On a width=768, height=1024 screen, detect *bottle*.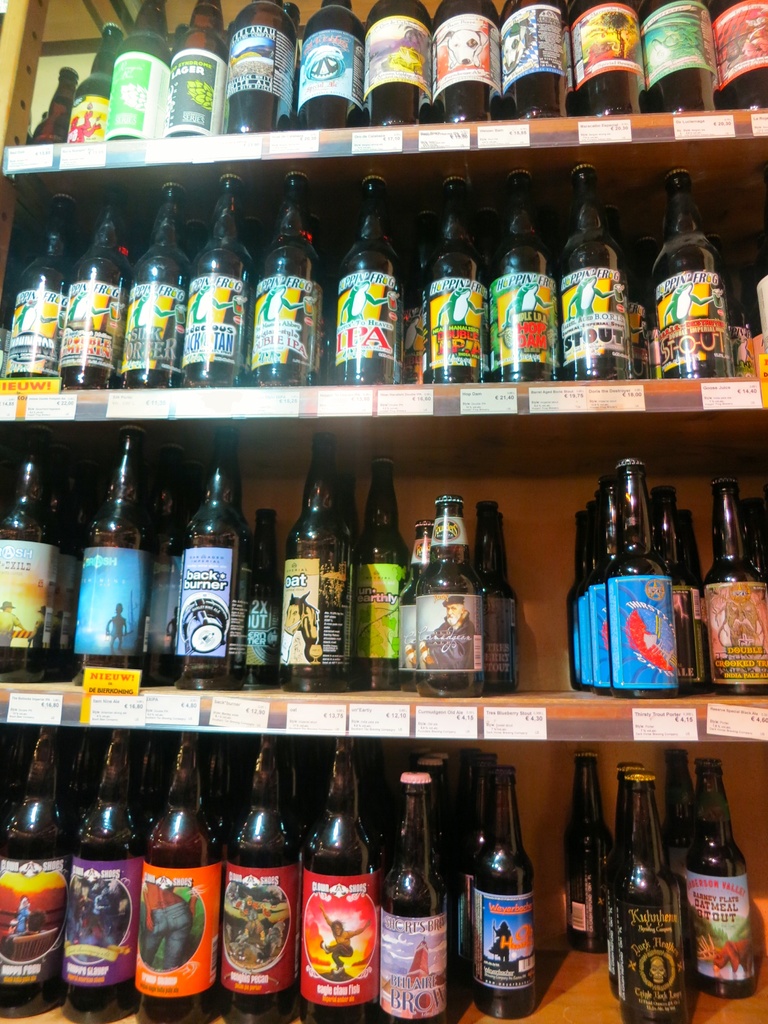
region(65, 15, 122, 143).
